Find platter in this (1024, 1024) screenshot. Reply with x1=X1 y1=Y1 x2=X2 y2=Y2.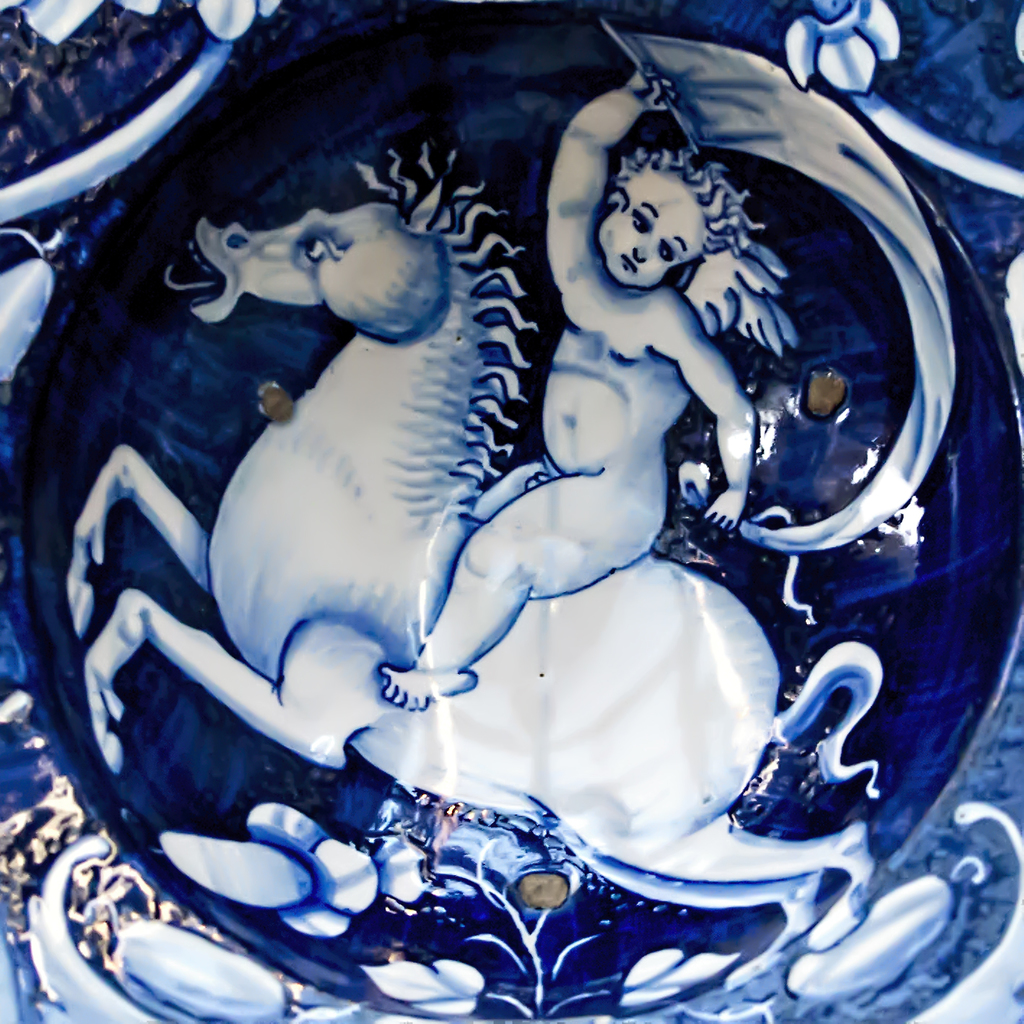
x1=0 y1=1 x2=1023 y2=1022.
